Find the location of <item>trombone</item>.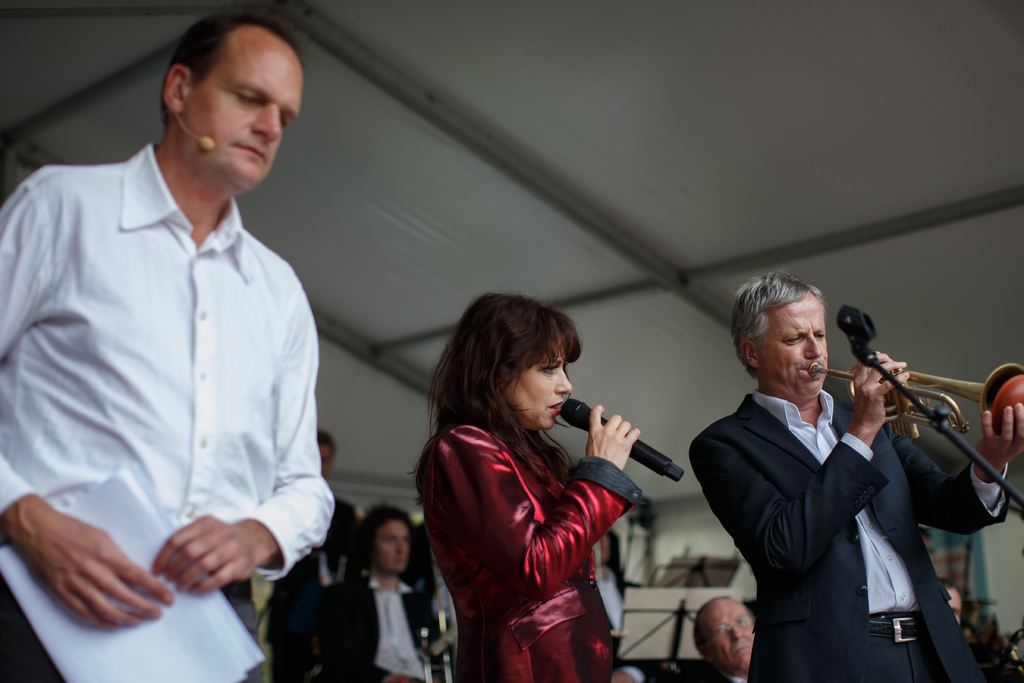
Location: x1=800 y1=356 x2=1021 y2=437.
